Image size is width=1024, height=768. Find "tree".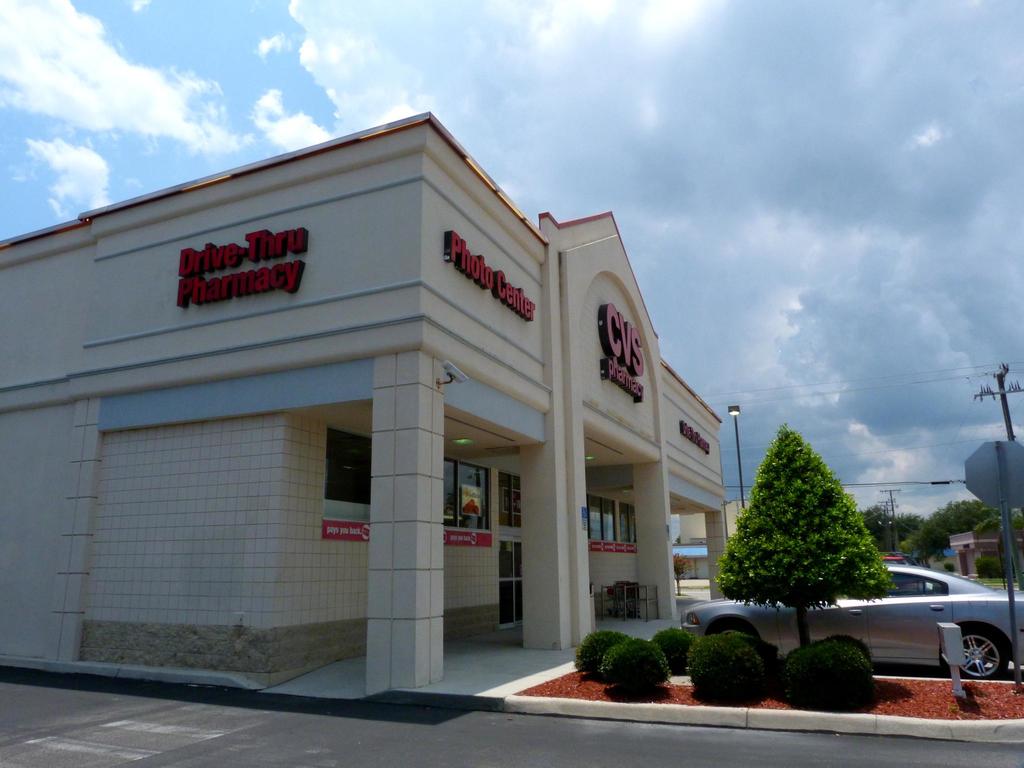
pyautogui.locateOnScreen(886, 499, 1023, 556).
